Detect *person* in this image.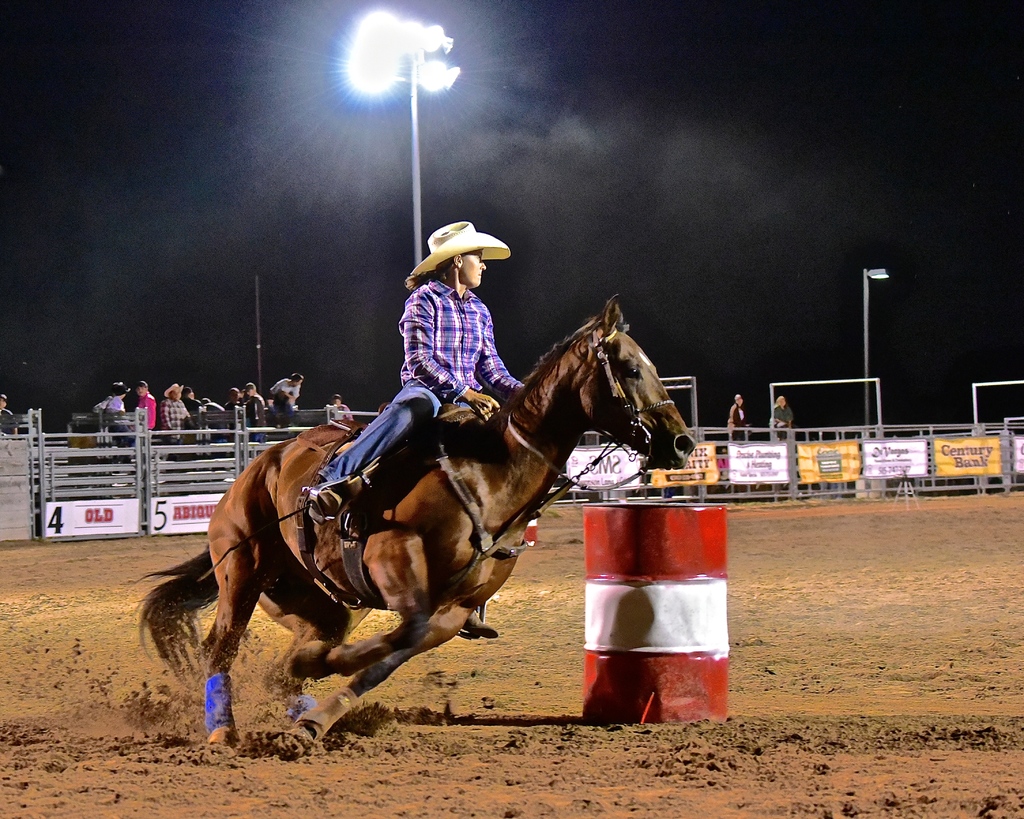
Detection: <box>730,395,760,446</box>.
